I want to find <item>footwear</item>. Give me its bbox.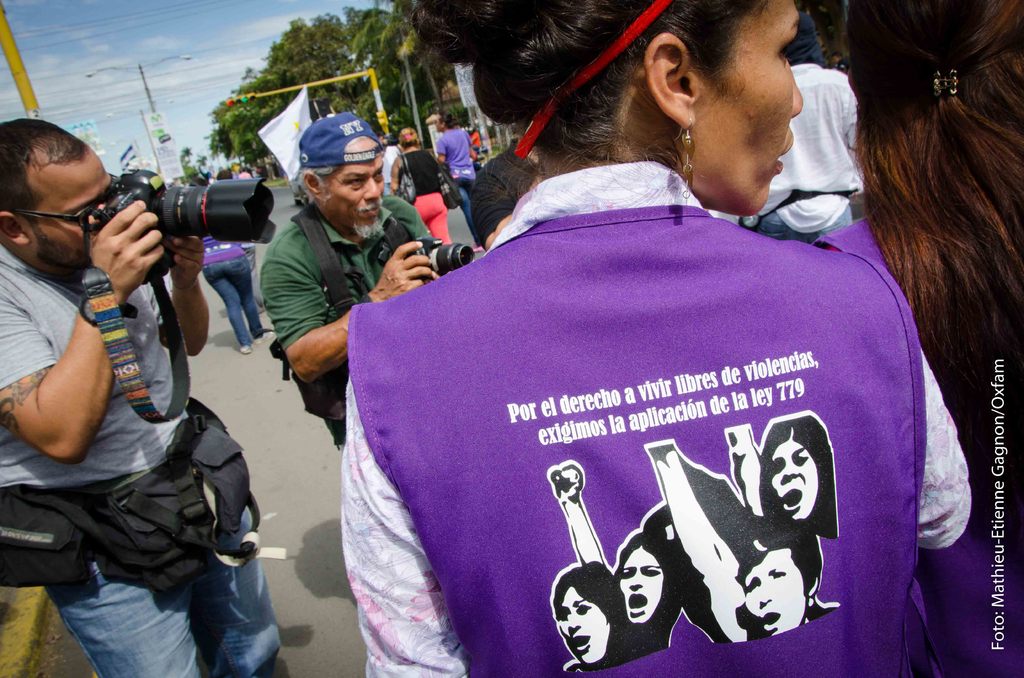
[239,344,252,353].
